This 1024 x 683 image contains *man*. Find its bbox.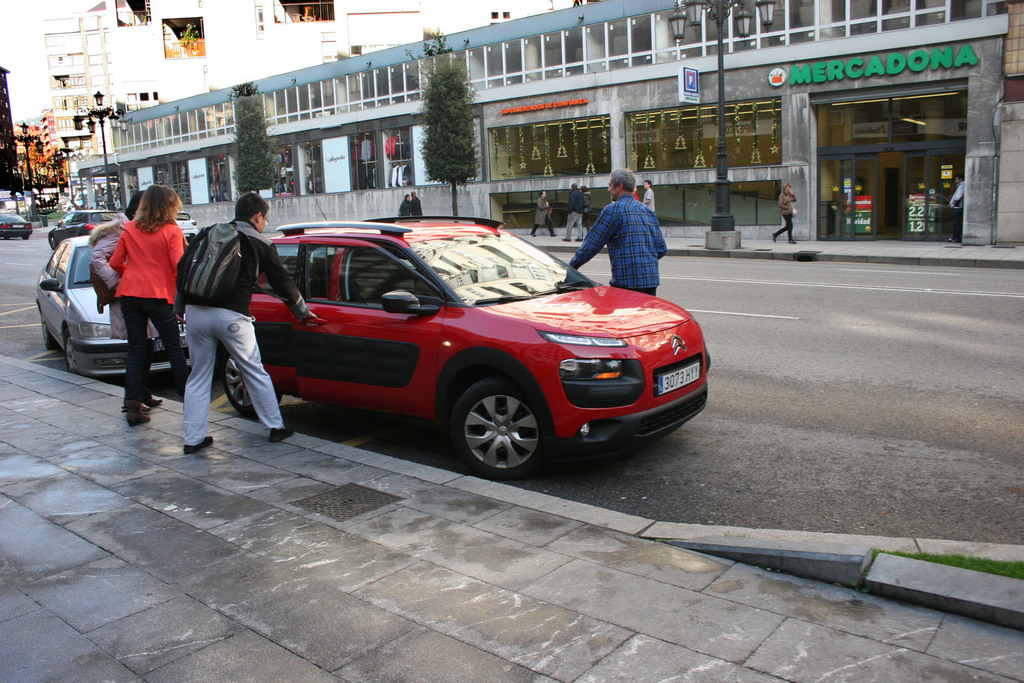
bbox=(639, 175, 656, 219).
